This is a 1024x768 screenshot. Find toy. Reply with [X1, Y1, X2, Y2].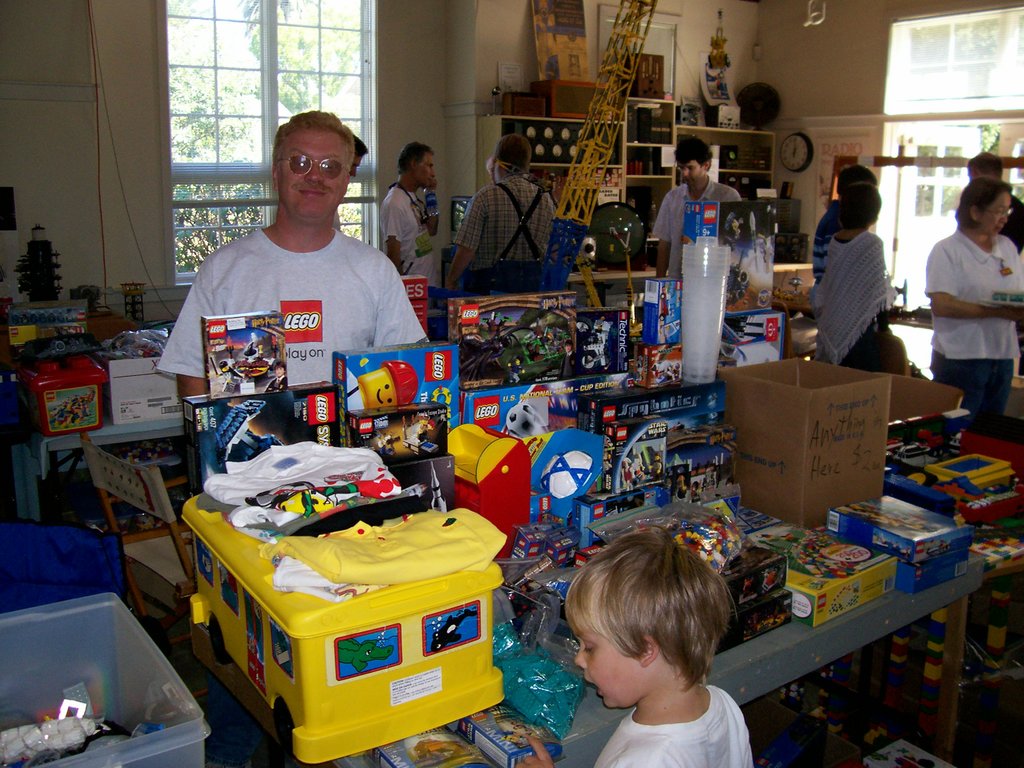
[528, 425, 605, 555].
